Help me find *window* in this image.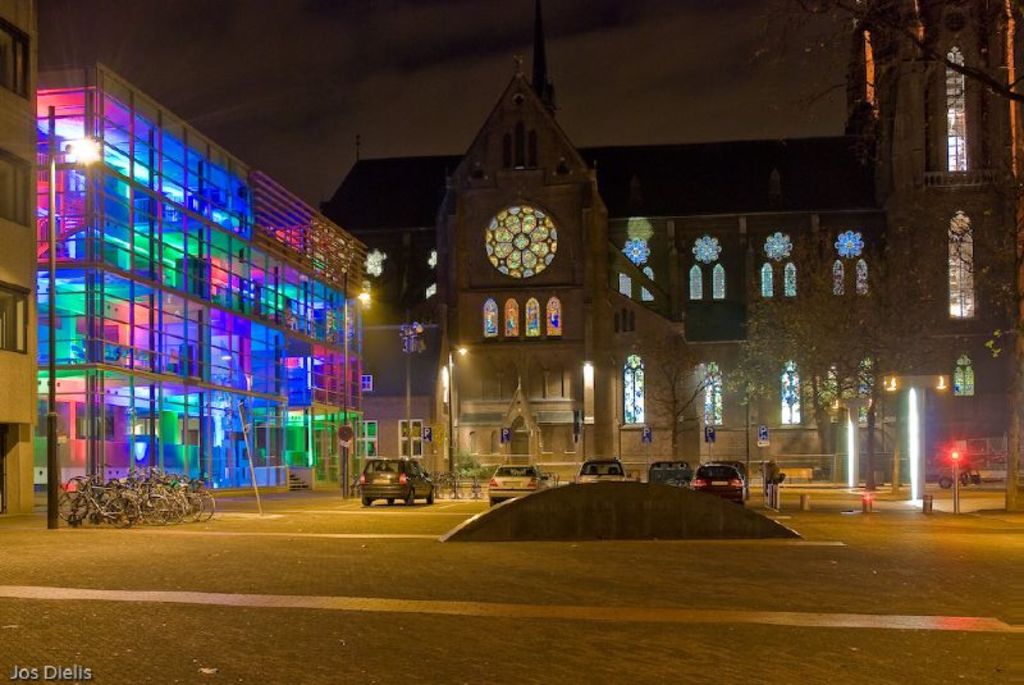
Found it: 618, 271, 635, 298.
